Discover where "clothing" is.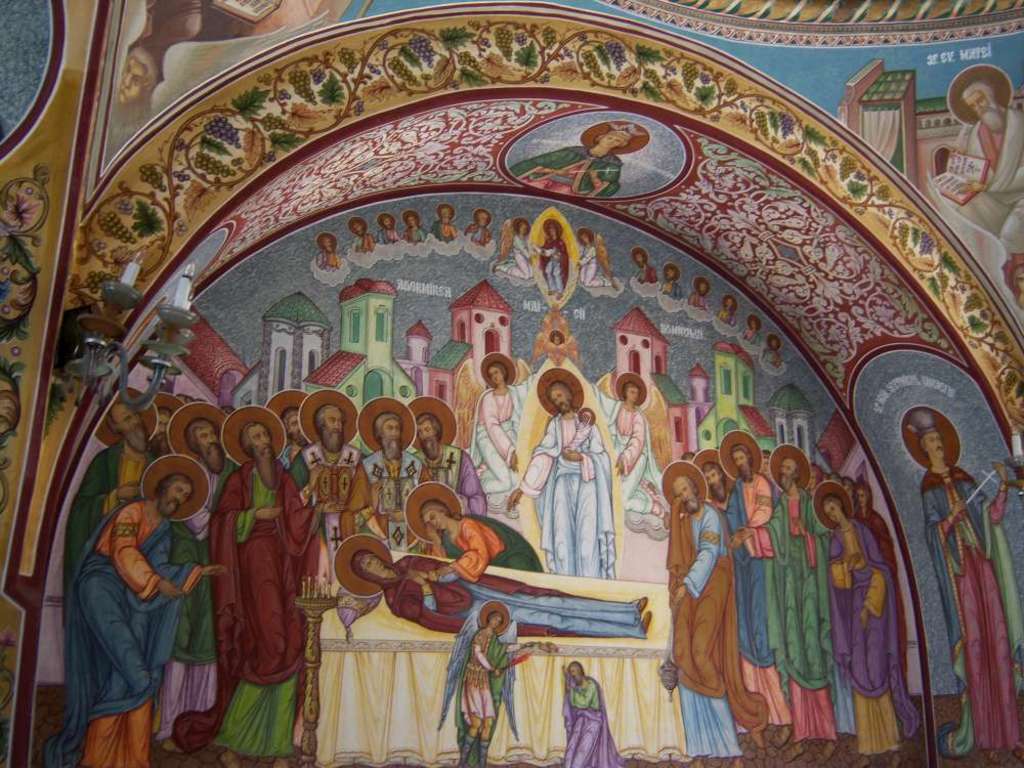
Discovered at 168/453/332/767.
